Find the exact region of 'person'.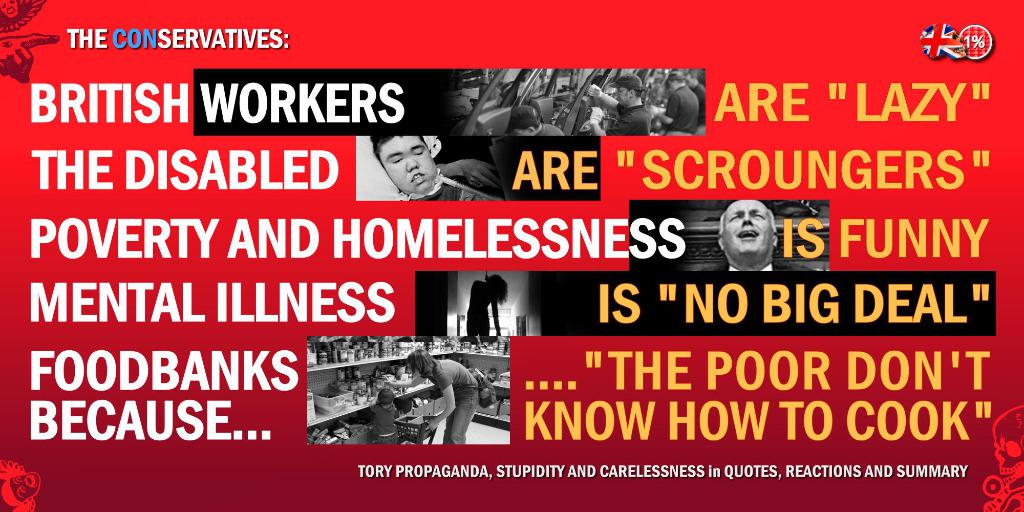
Exact region: x1=720 y1=196 x2=794 y2=273.
